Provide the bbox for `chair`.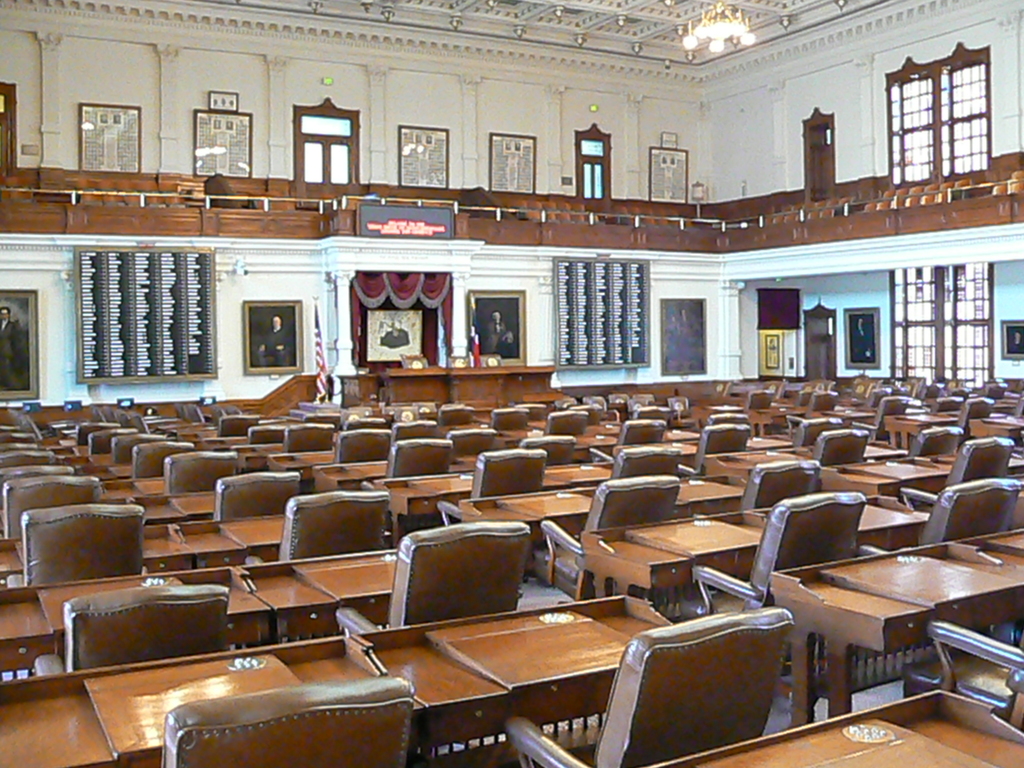
[left=332, top=517, right=535, bottom=639].
